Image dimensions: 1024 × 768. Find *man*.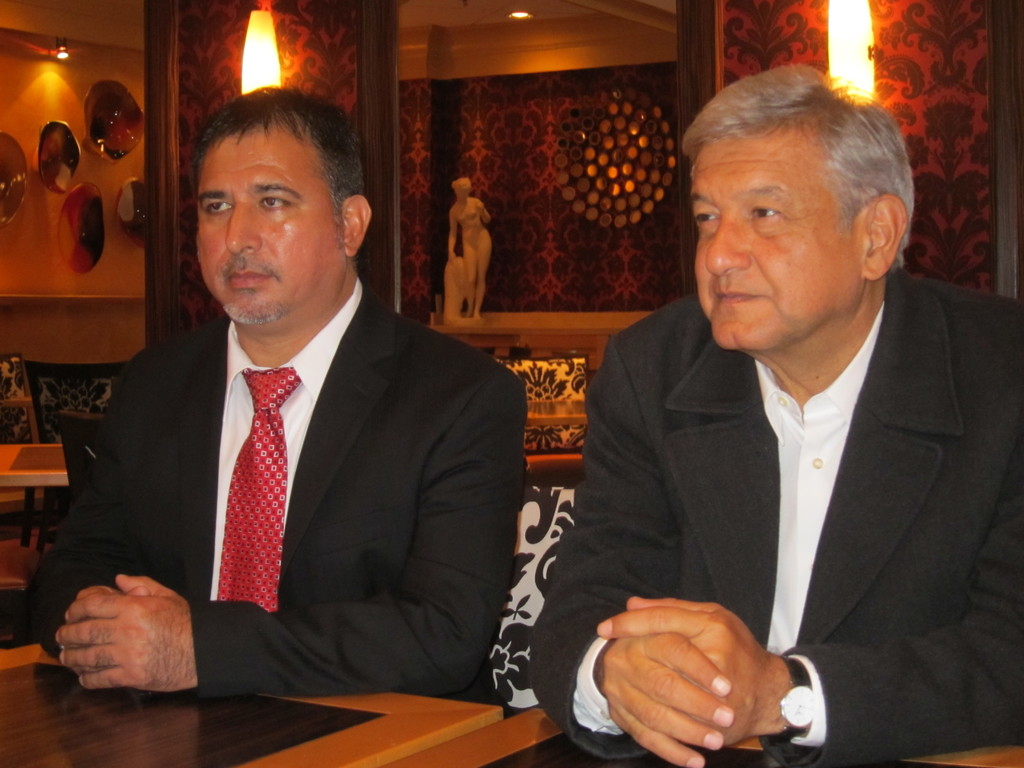
detection(540, 84, 1004, 760).
